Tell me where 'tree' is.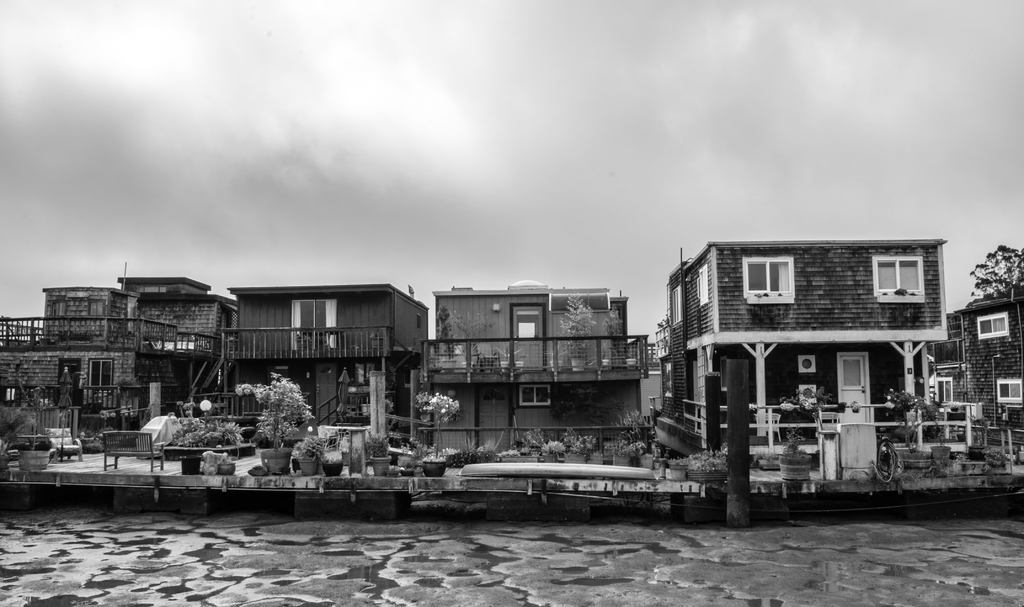
'tree' is at detection(168, 414, 242, 458).
